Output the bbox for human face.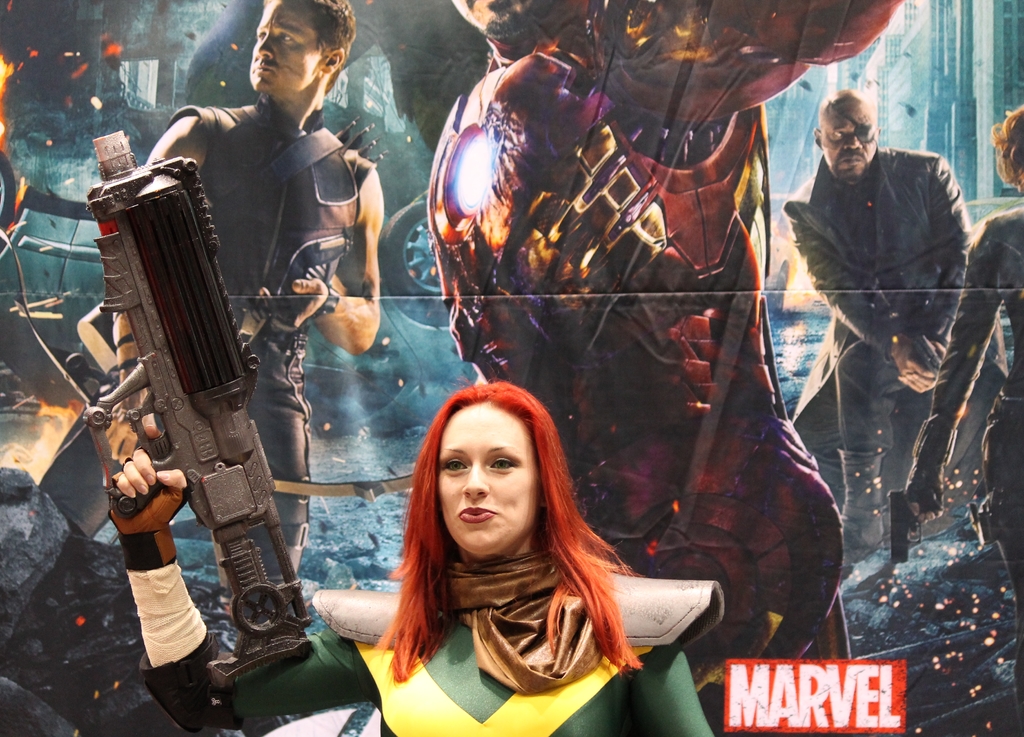
[left=242, top=0, right=324, bottom=92].
